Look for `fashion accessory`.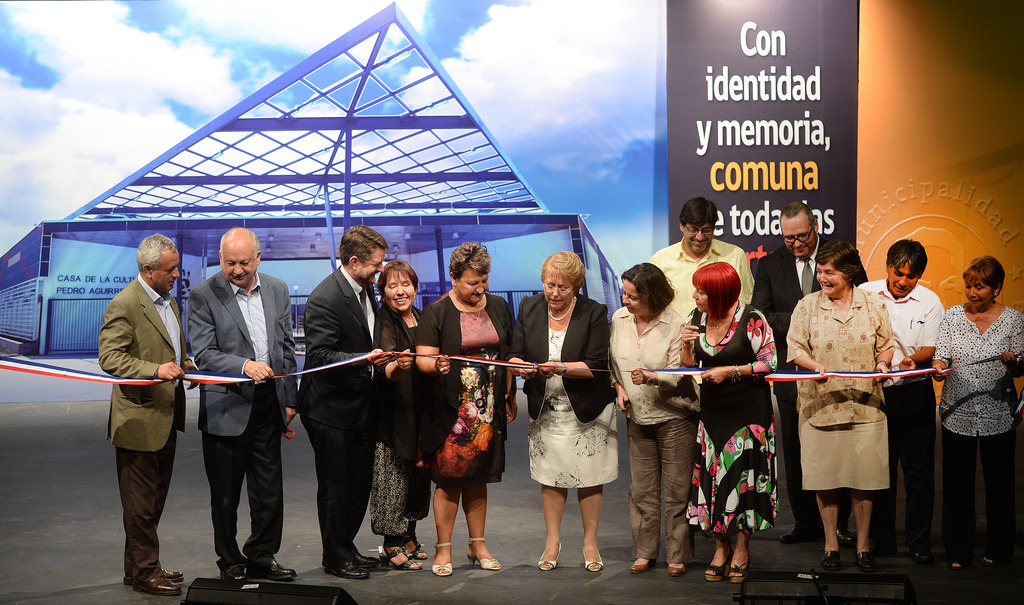
Found: <box>458,305,481,326</box>.
